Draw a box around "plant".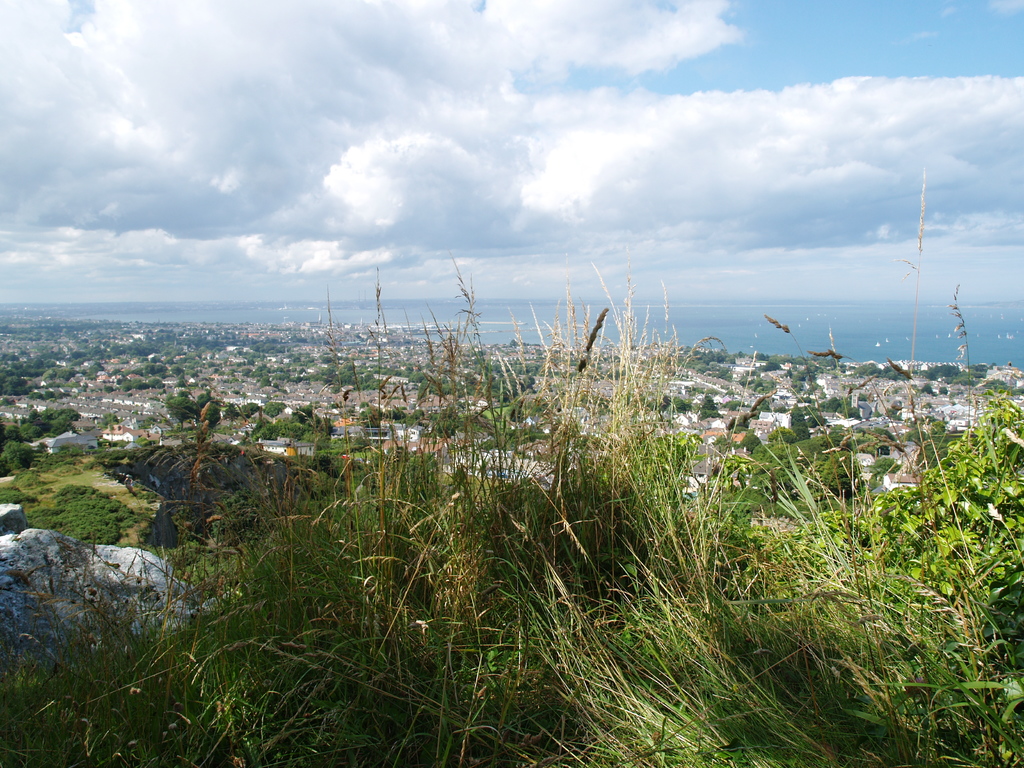
(46, 463, 153, 547).
